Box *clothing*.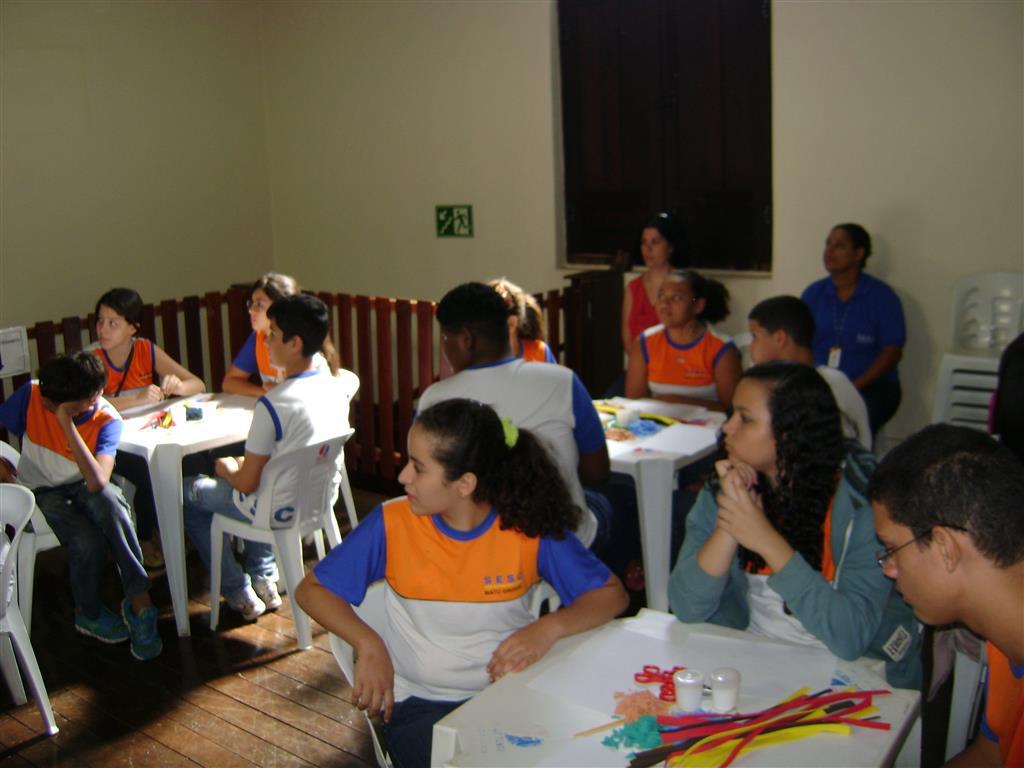
region(0, 365, 152, 612).
